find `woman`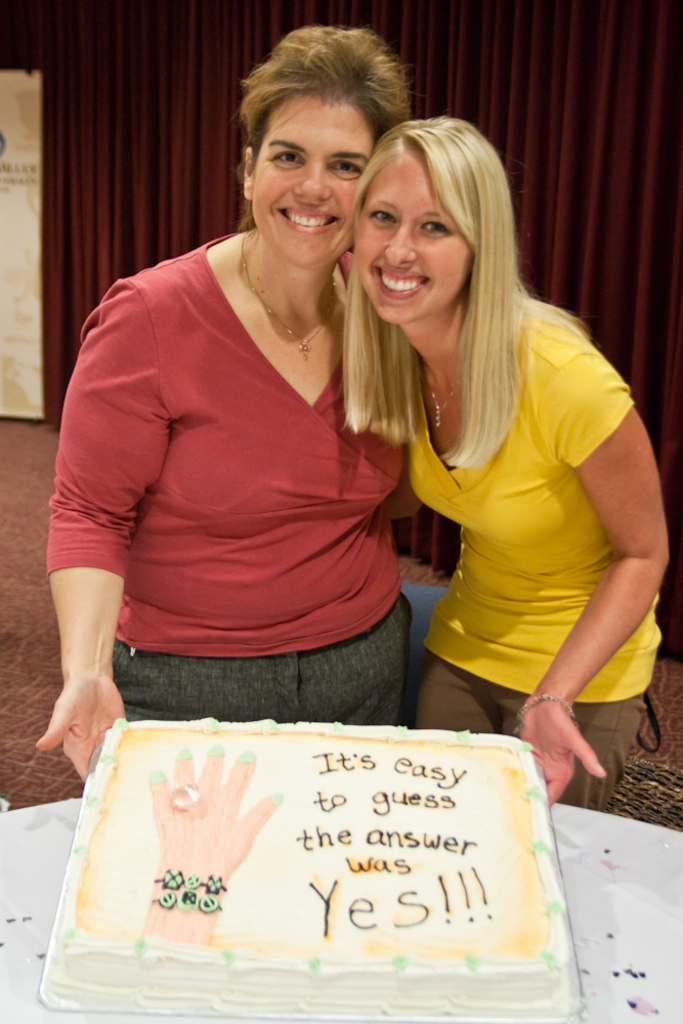
left=341, top=83, right=654, bottom=836
